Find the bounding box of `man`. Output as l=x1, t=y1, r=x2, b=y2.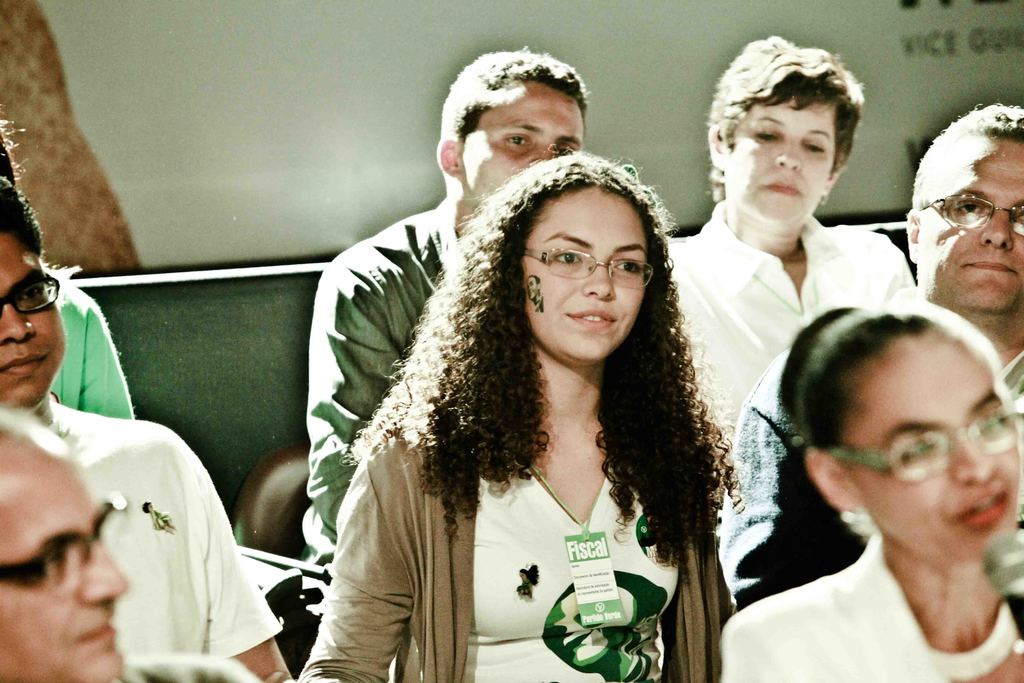
l=0, t=401, r=265, b=682.
